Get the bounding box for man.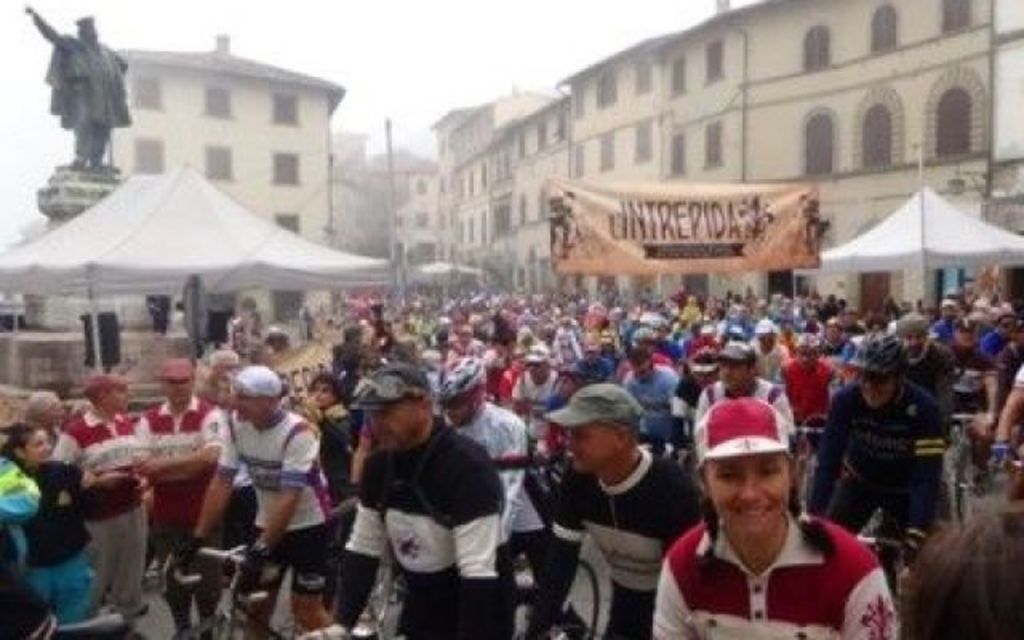
bbox=(310, 360, 496, 638).
